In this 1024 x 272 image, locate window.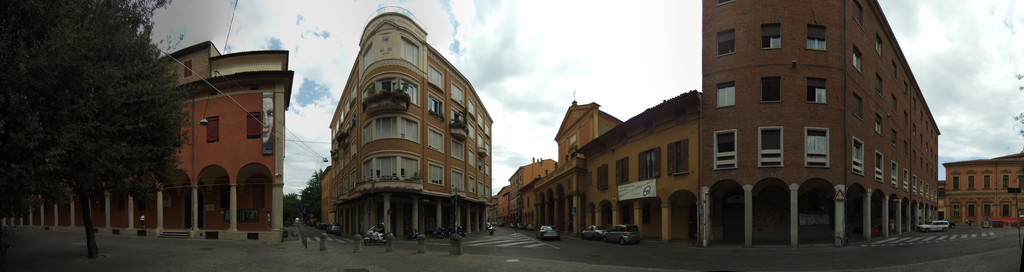
Bounding box: crop(451, 168, 463, 189).
